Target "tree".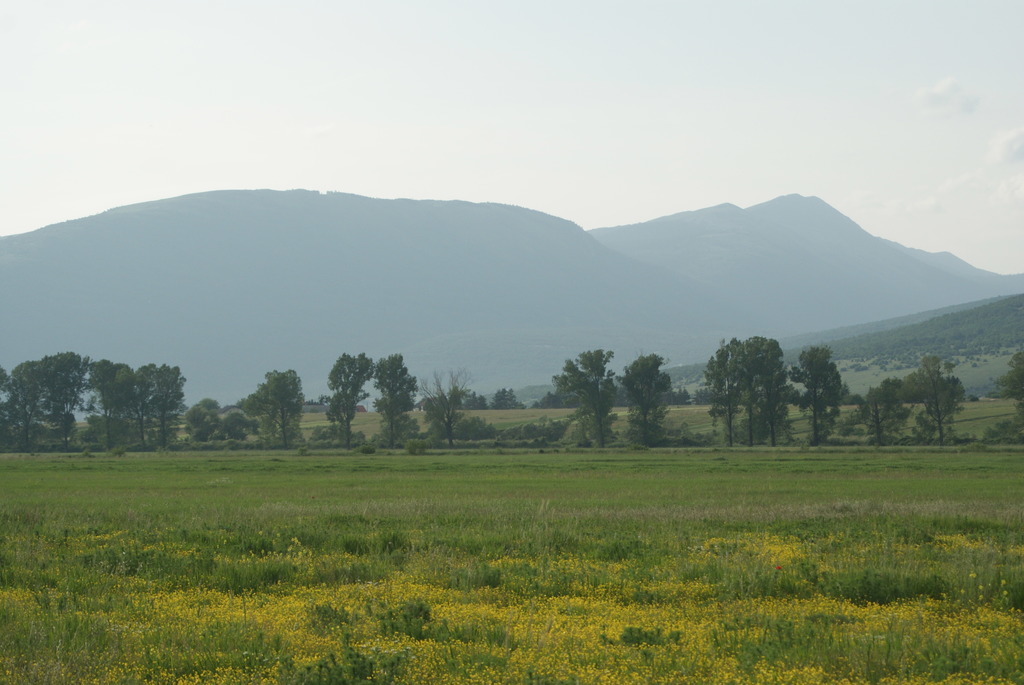
Target region: bbox=(419, 374, 472, 454).
